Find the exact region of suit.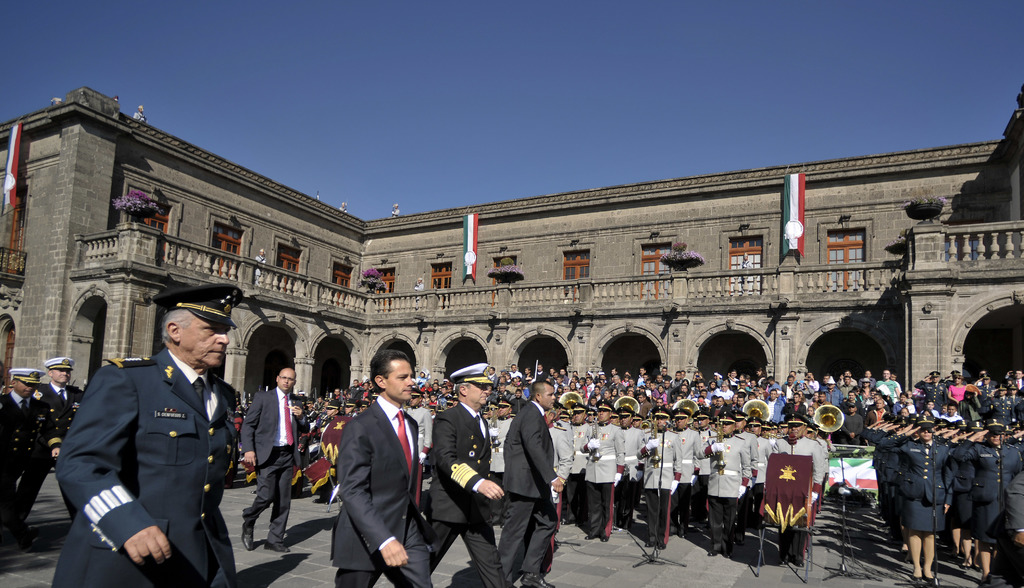
Exact region: x1=634 y1=426 x2=682 y2=543.
